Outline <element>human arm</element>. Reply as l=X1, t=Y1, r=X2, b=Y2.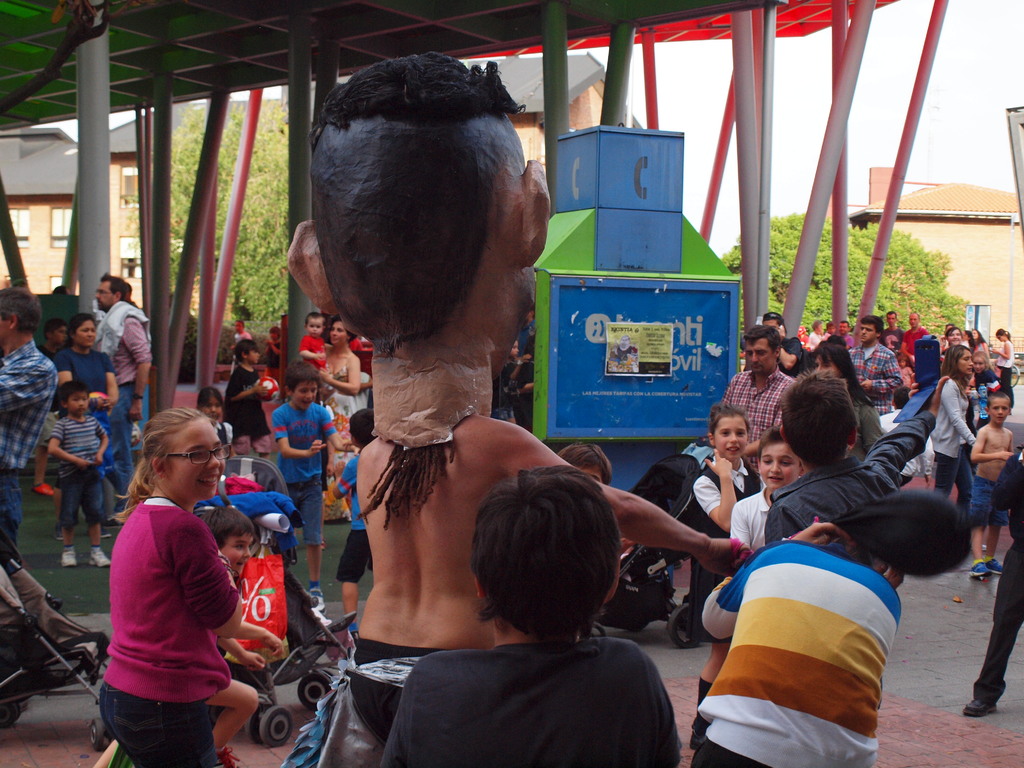
l=999, t=431, r=1023, b=463.
